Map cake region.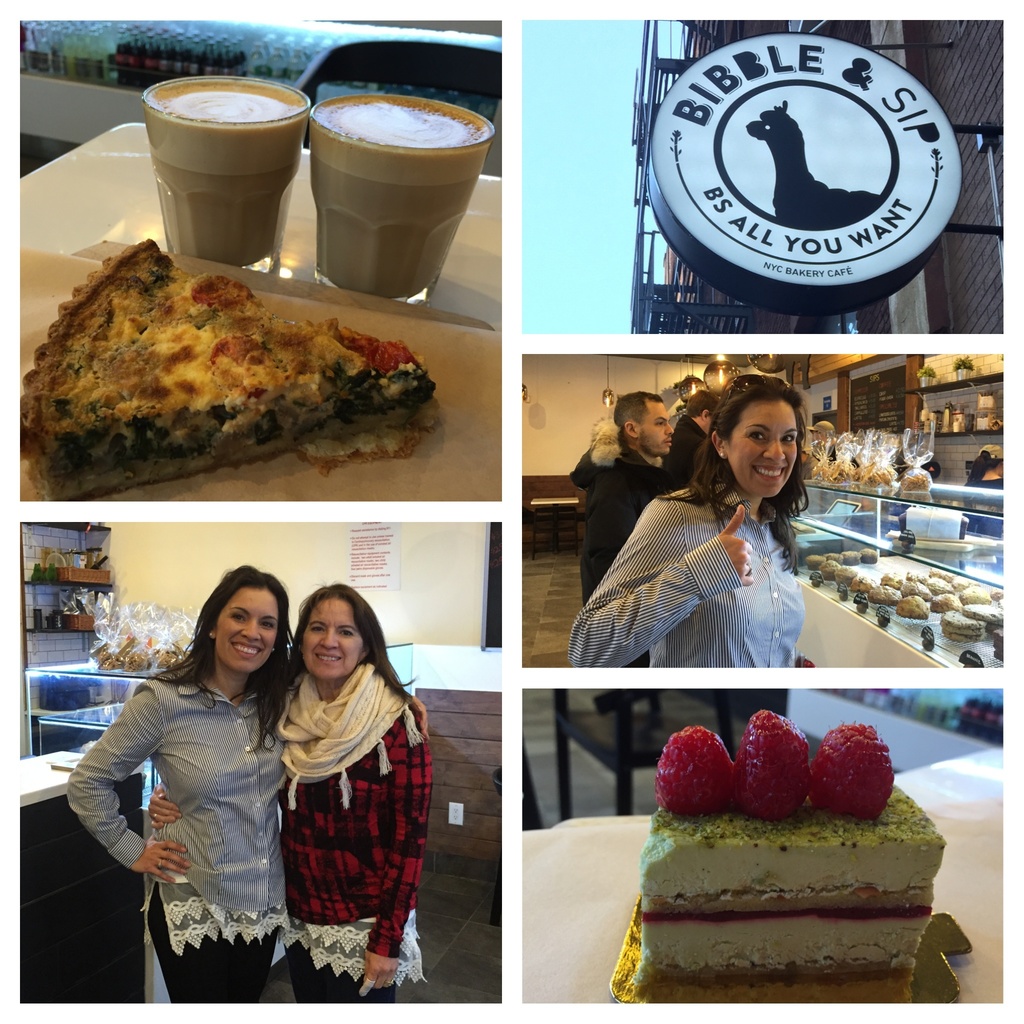
Mapped to [left=628, top=714, right=945, bottom=1001].
